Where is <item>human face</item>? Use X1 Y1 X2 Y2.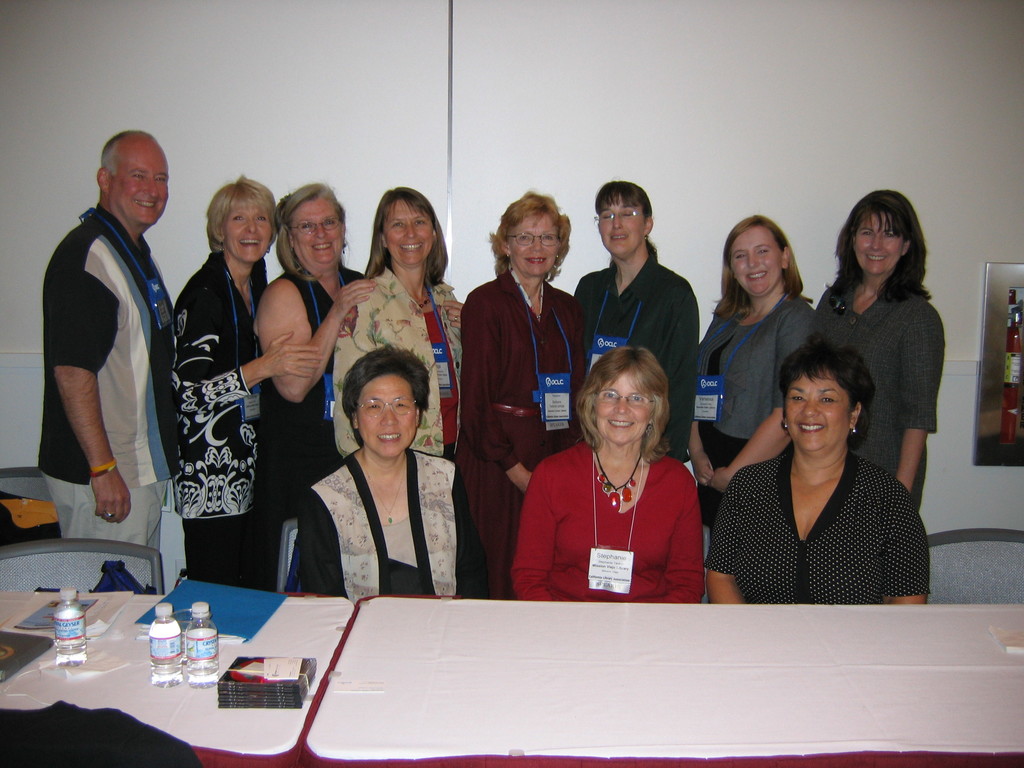
355 373 416 458.
